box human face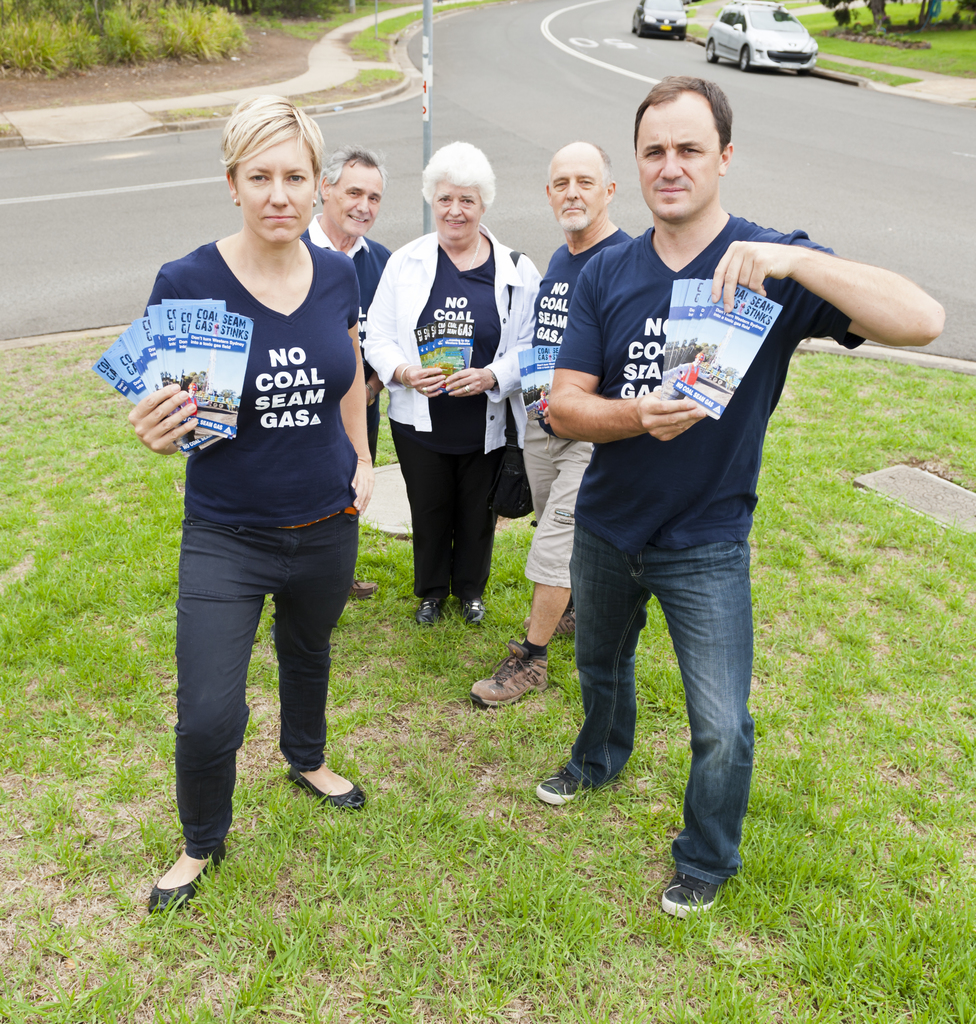
bbox(434, 176, 485, 236)
